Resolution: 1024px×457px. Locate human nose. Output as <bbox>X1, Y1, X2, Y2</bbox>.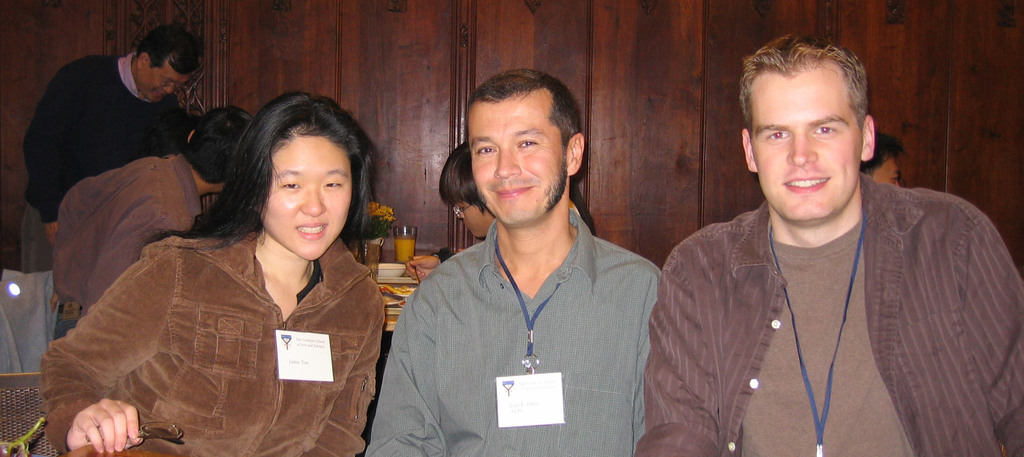
<bbox>493, 145, 522, 177</bbox>.
